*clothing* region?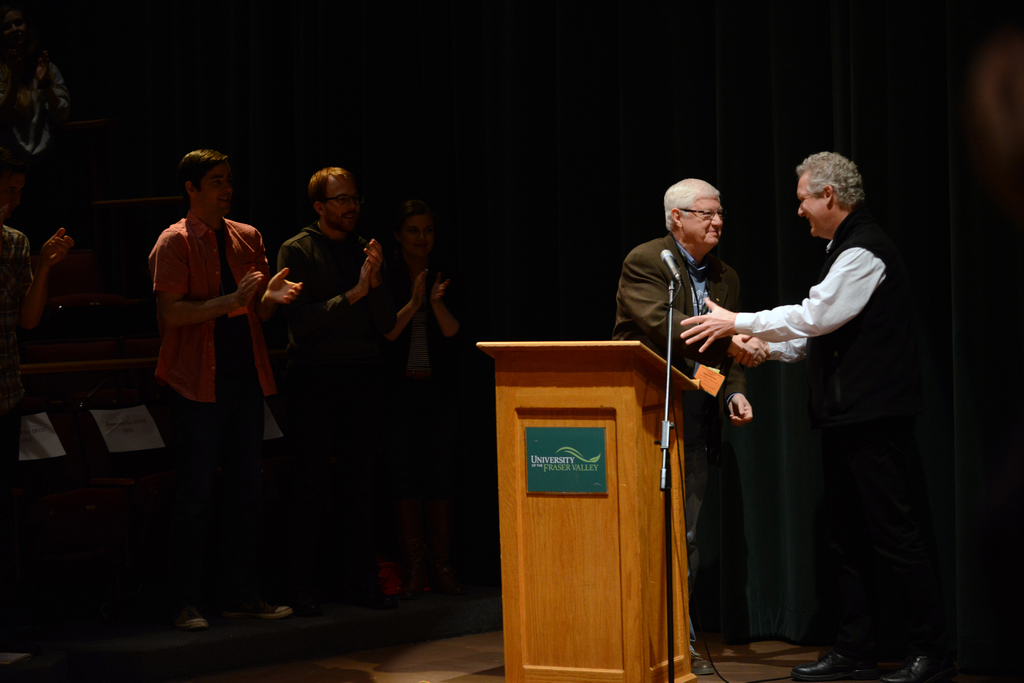
pyautogui.locateOnScreen(387, 267, 470, 558)
